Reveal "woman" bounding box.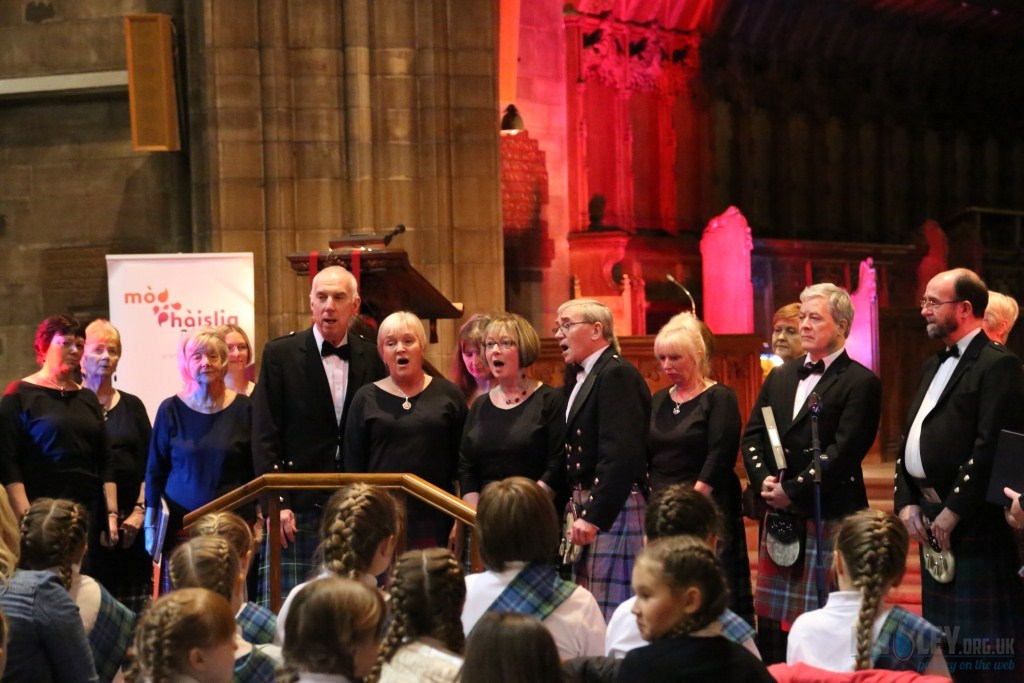
Revealed: {"left": 460, "top": 308, "right": 568, "bottom": 570}.
